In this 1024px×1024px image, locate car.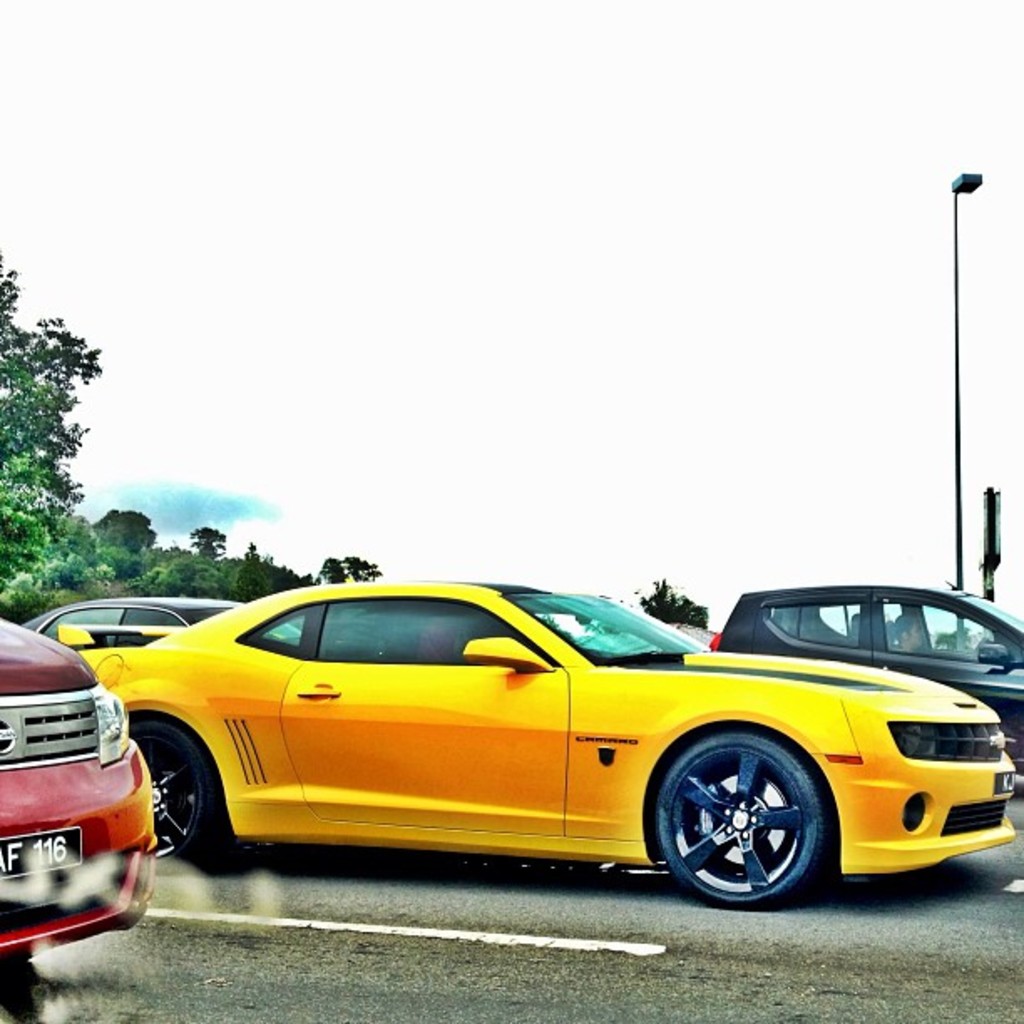
Bounding box: 0/606/166/967.
